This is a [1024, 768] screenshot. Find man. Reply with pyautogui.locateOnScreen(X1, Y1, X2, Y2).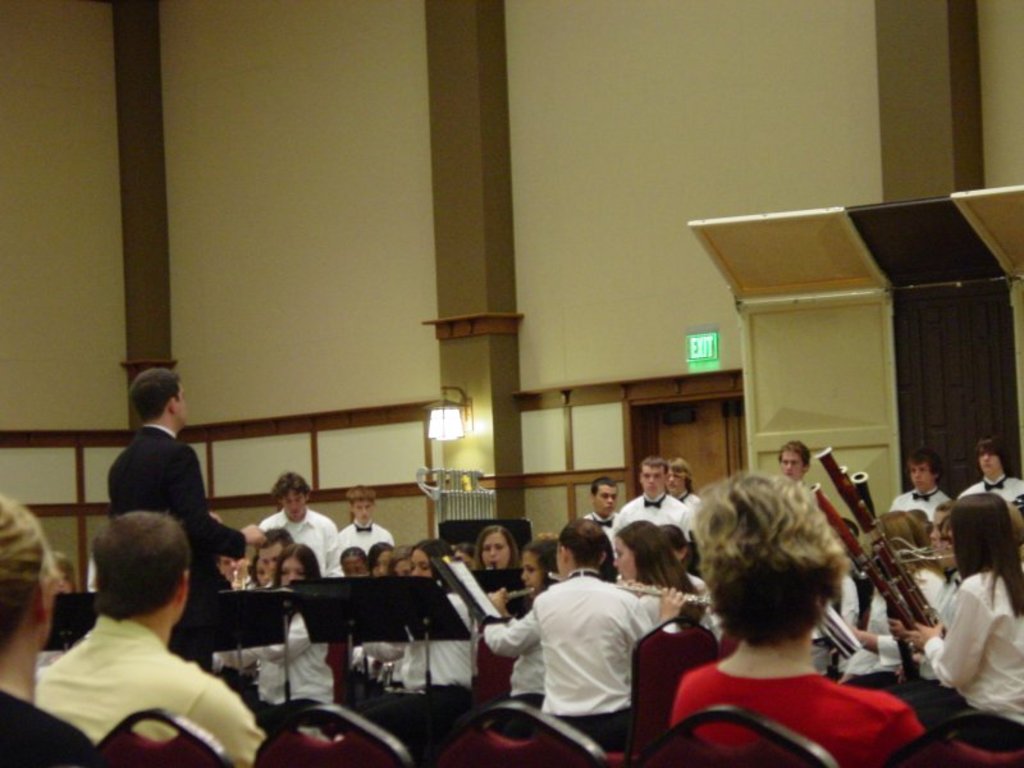
pyautogui.locateOnScreen(888, 448, 948, 524).
